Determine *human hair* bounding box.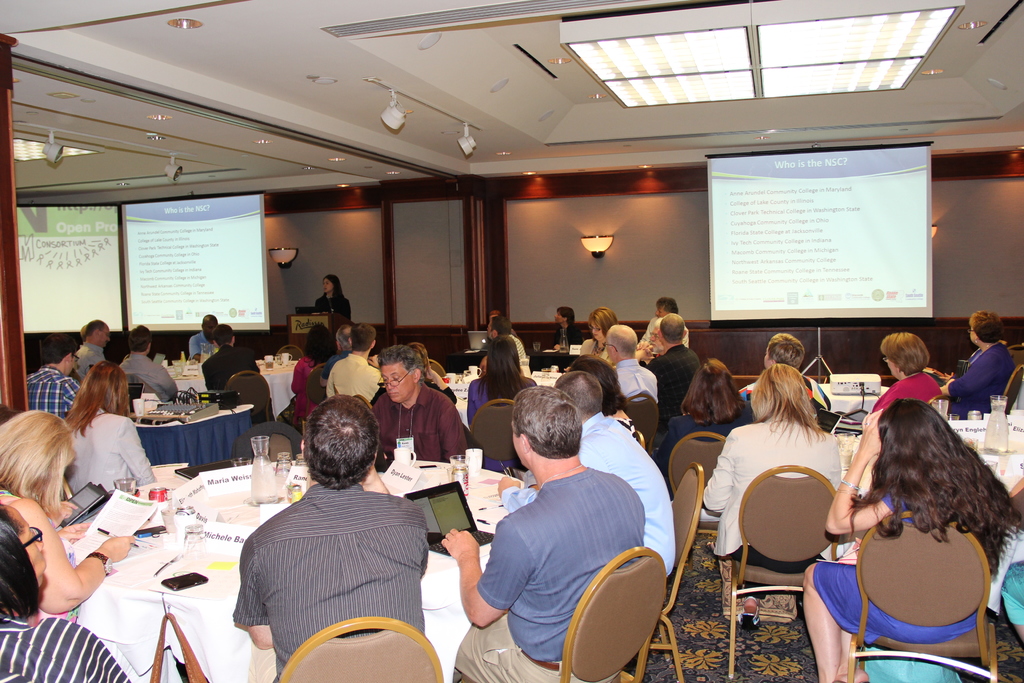
Determined: 766, 333, 805, 371.
